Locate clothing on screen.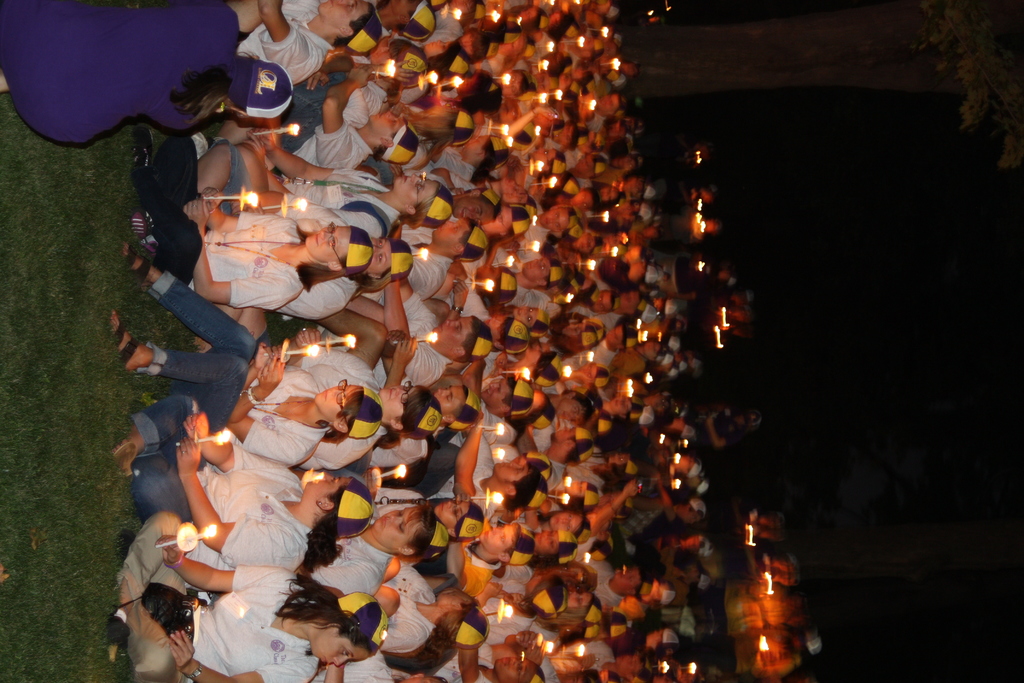
On screen at crop(396, 290, 453, 391).
